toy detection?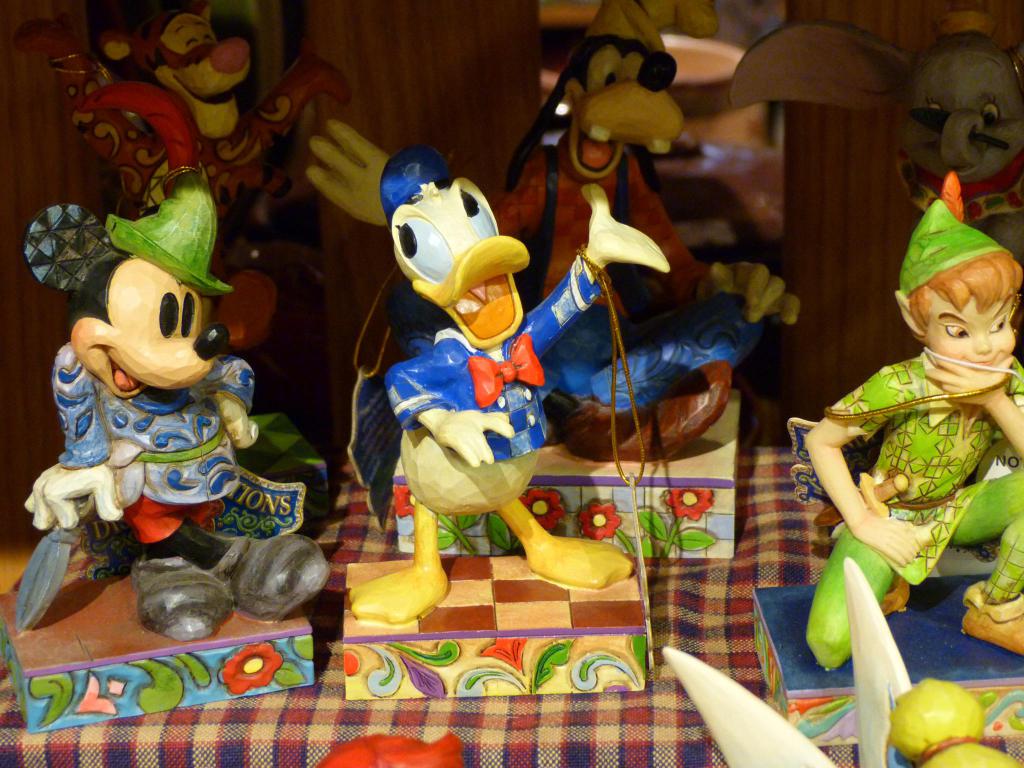
<bbox>731, 16, 1023, 269</bbox>
